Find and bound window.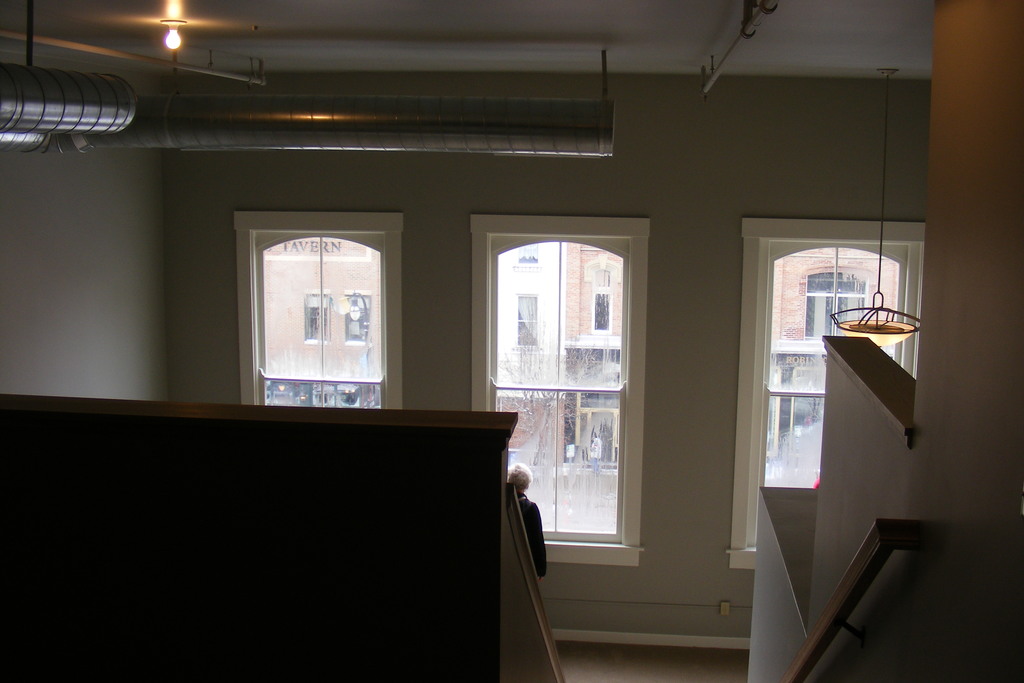
Bound: BBox(767, 355, 897, 489).
